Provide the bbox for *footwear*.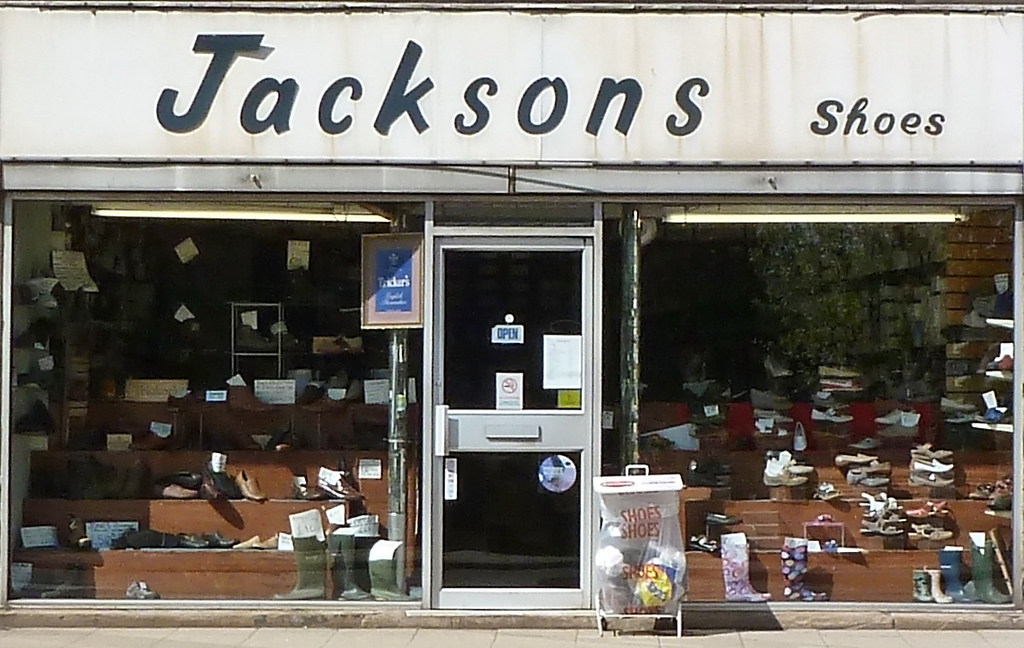
box=[344, 379, 366, 401].
